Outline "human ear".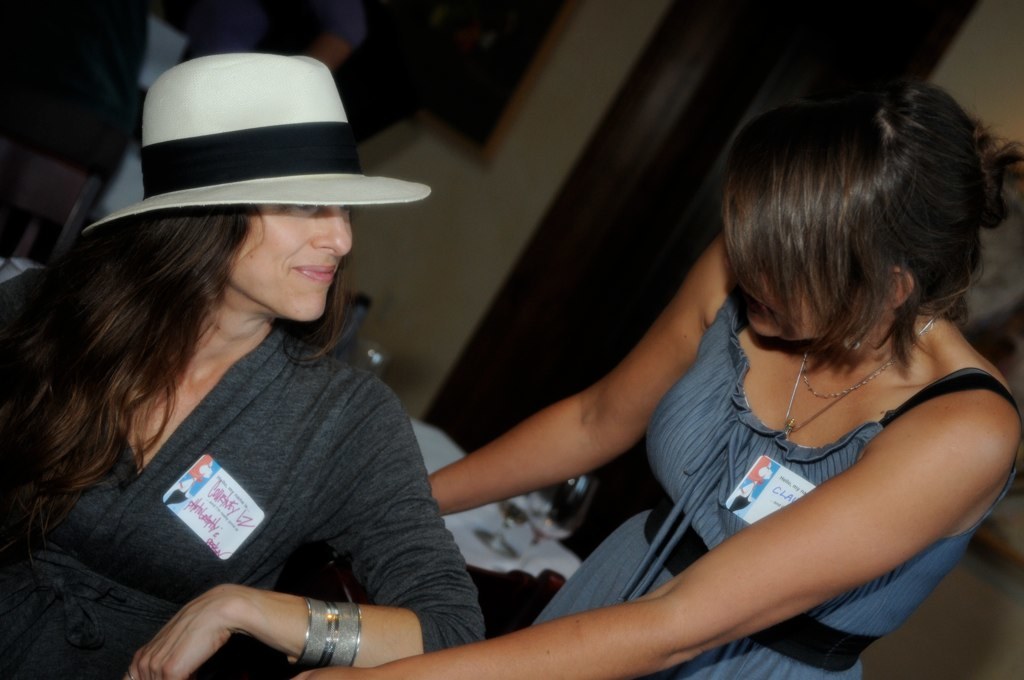
Outline: (left=887, top=267, right=917, bottom=310).
